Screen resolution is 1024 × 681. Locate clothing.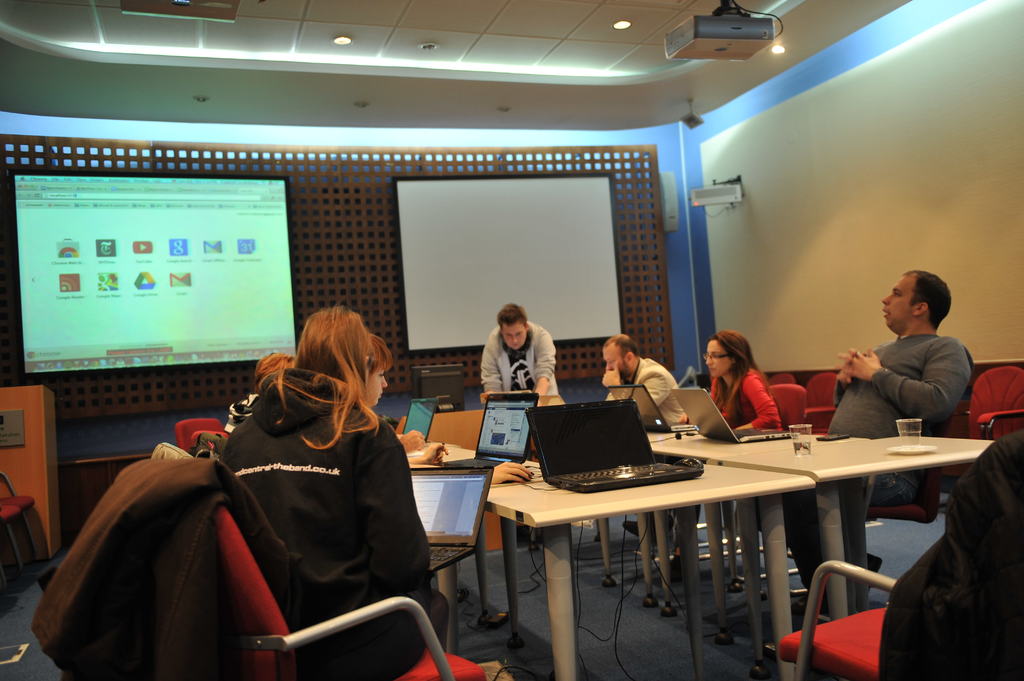
x1=173 y1=333 x2=434 y2=661.
